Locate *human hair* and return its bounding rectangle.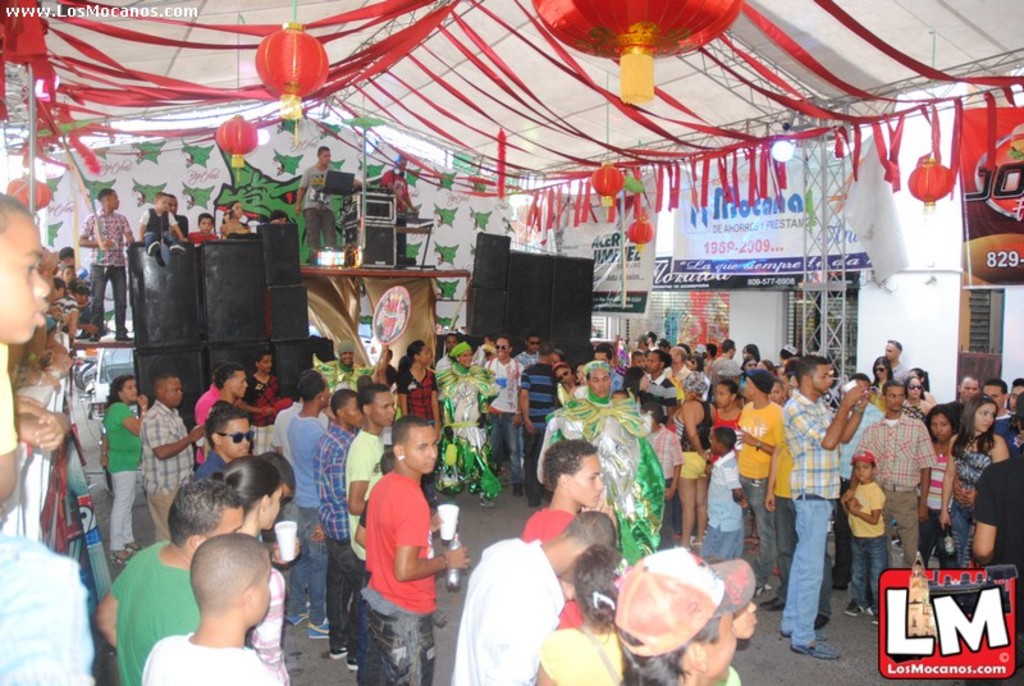
(left=357, top=380, right=393, bottom=415).
